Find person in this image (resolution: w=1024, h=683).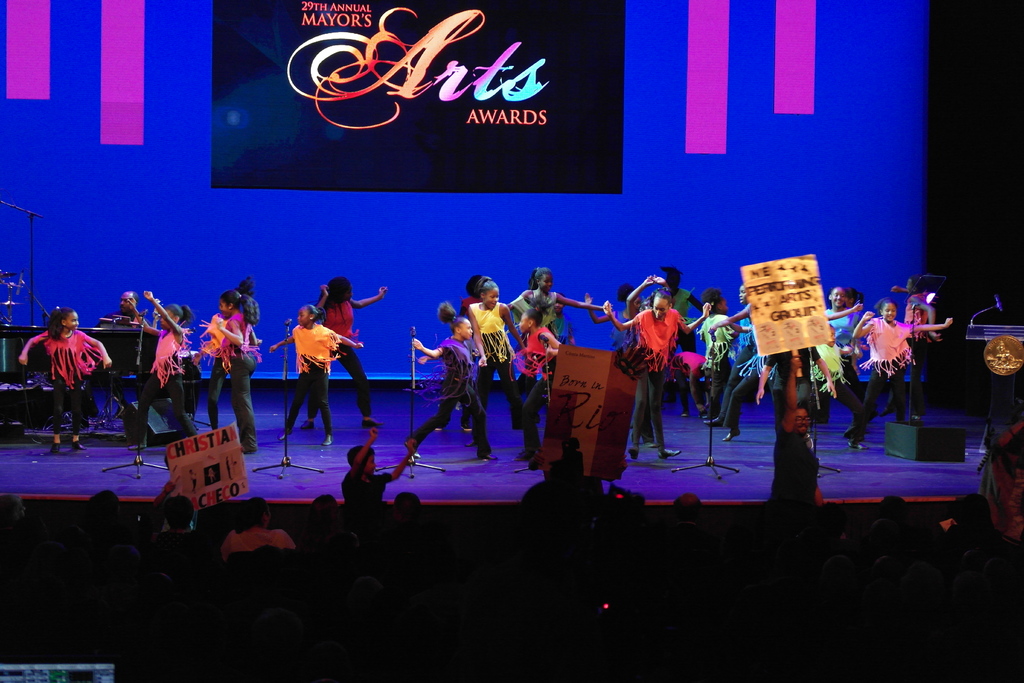
x1=343 y1=427 x2=419 y2=522.
